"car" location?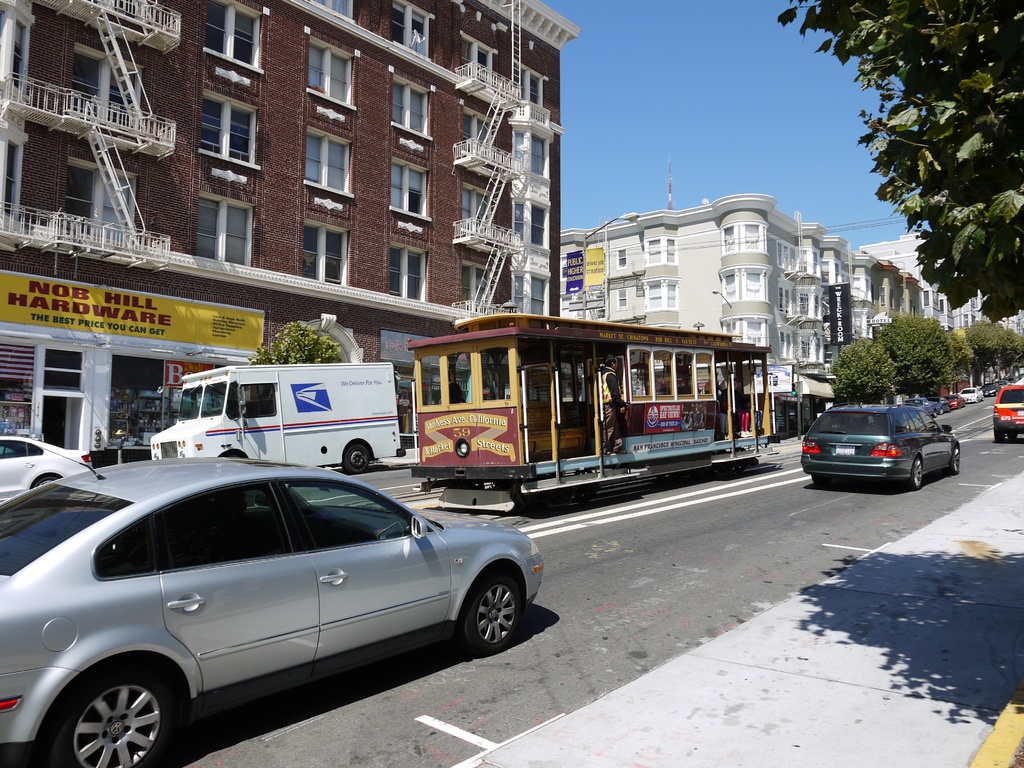
locate(803, 406, 963, 489)
